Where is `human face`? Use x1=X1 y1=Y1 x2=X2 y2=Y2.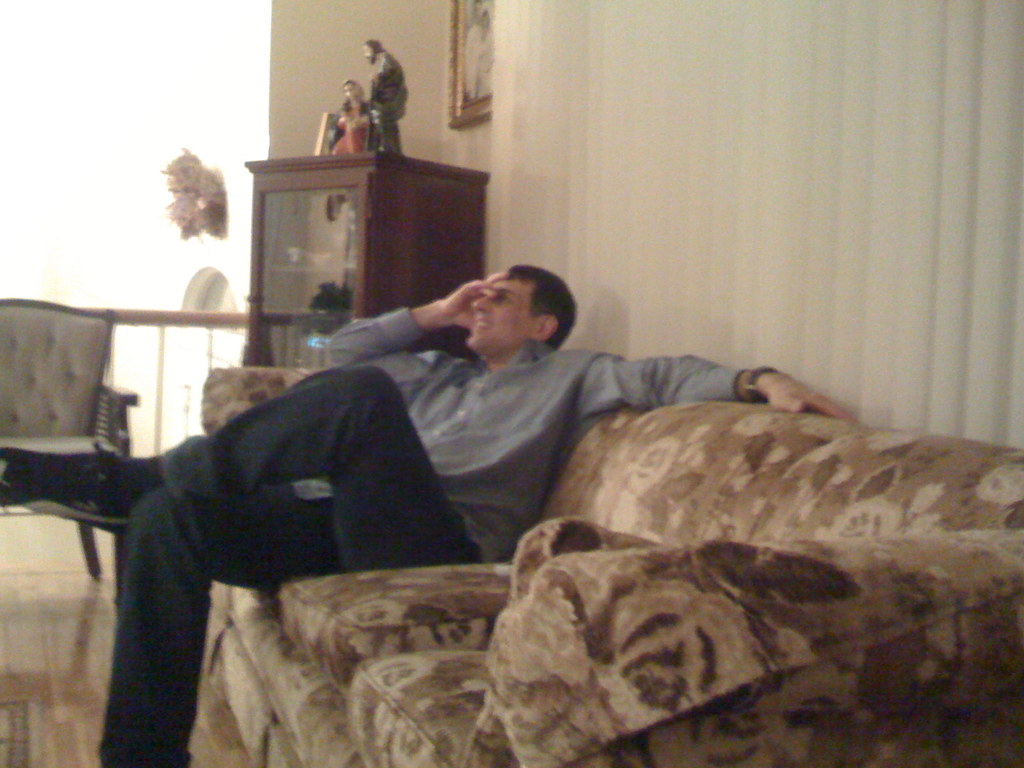
x1=465 y1=280 x2=541 y2=349.
